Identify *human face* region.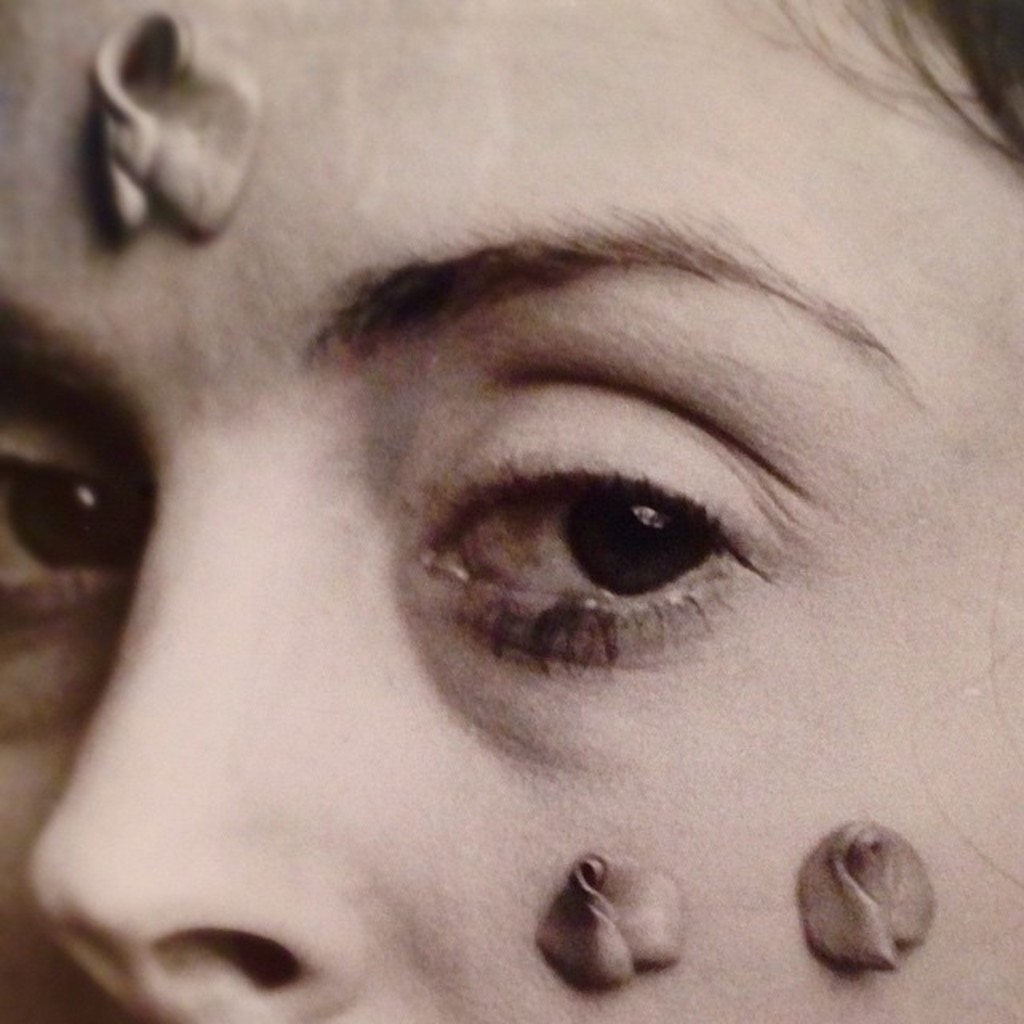
Region: [left=0, top=0, right=990, bottom=1023].
